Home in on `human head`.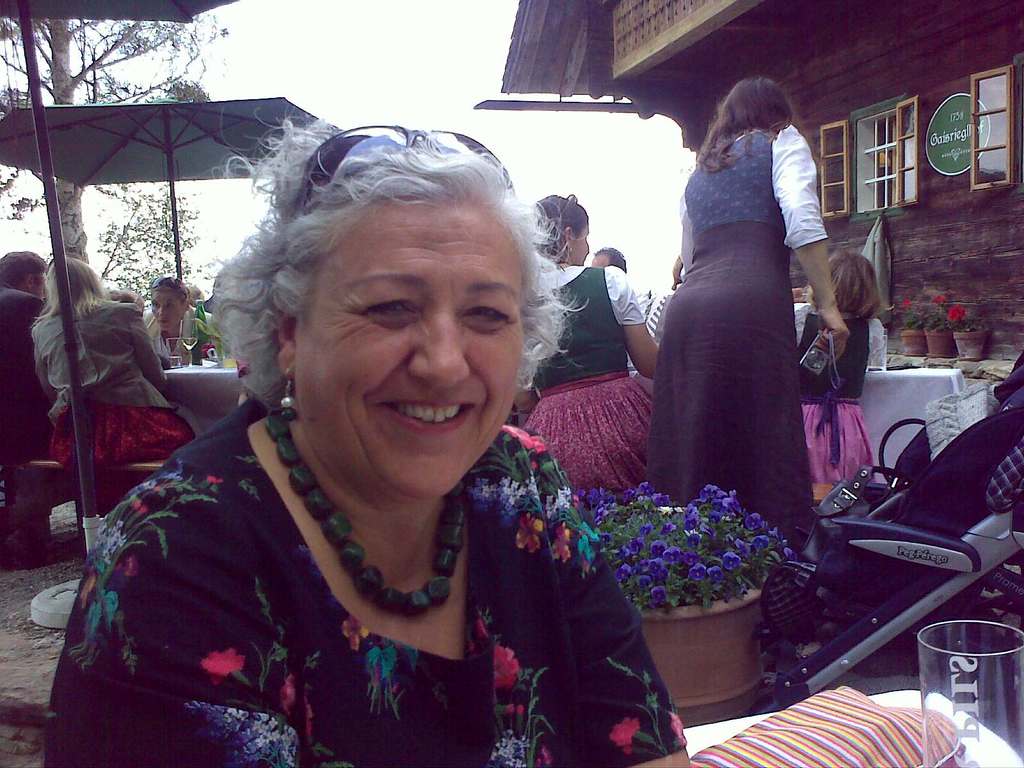
Homed in at 0,250,45,303.
